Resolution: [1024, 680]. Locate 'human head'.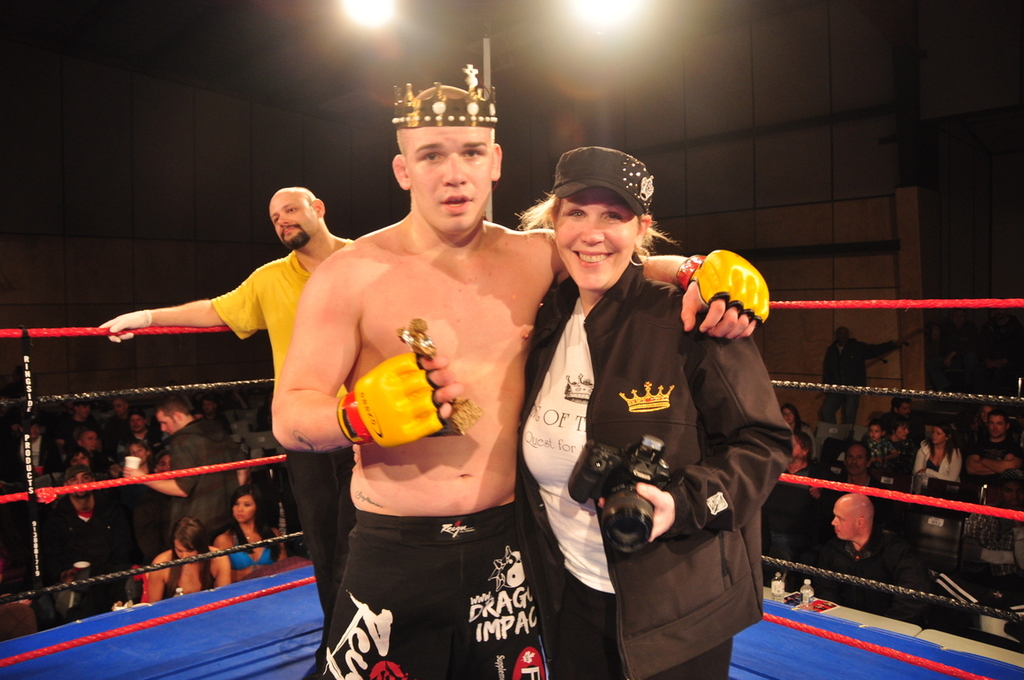
pyautogui.locateOnScreen(66, 466, 94, 496).
